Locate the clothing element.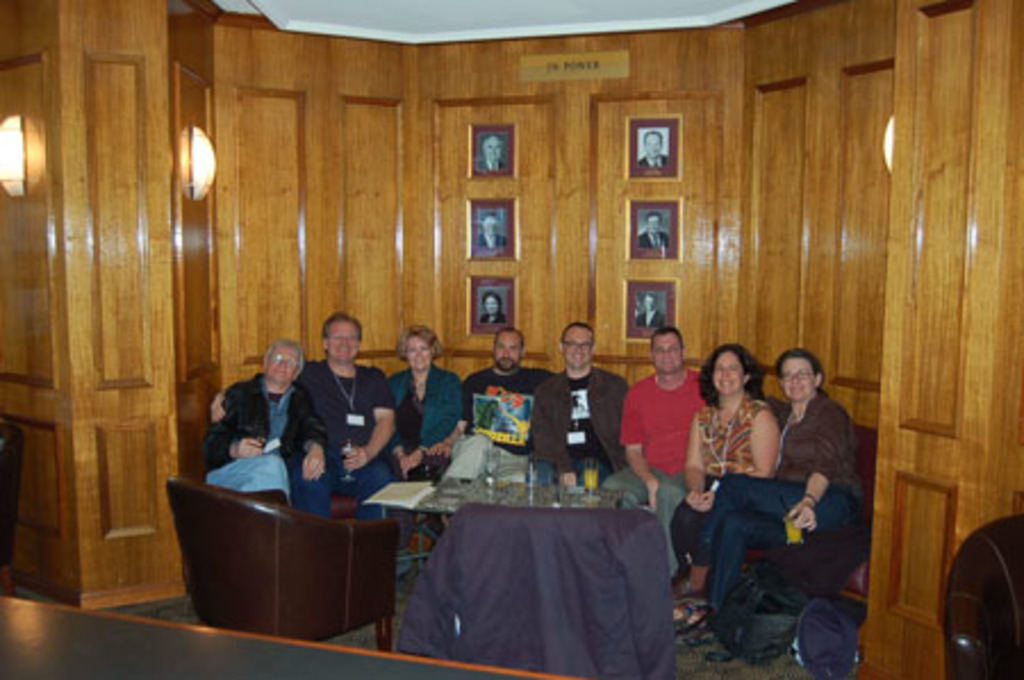
Element bbox: box(482, 161, 503, 168).
